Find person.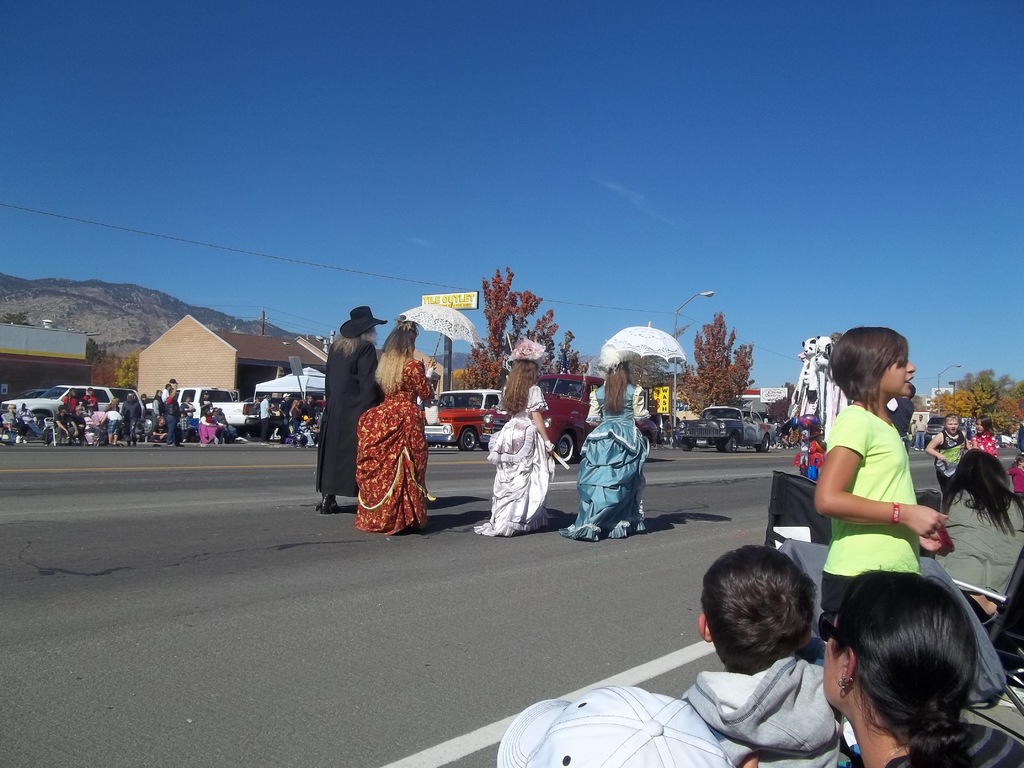
316, 305, 376, 516.
